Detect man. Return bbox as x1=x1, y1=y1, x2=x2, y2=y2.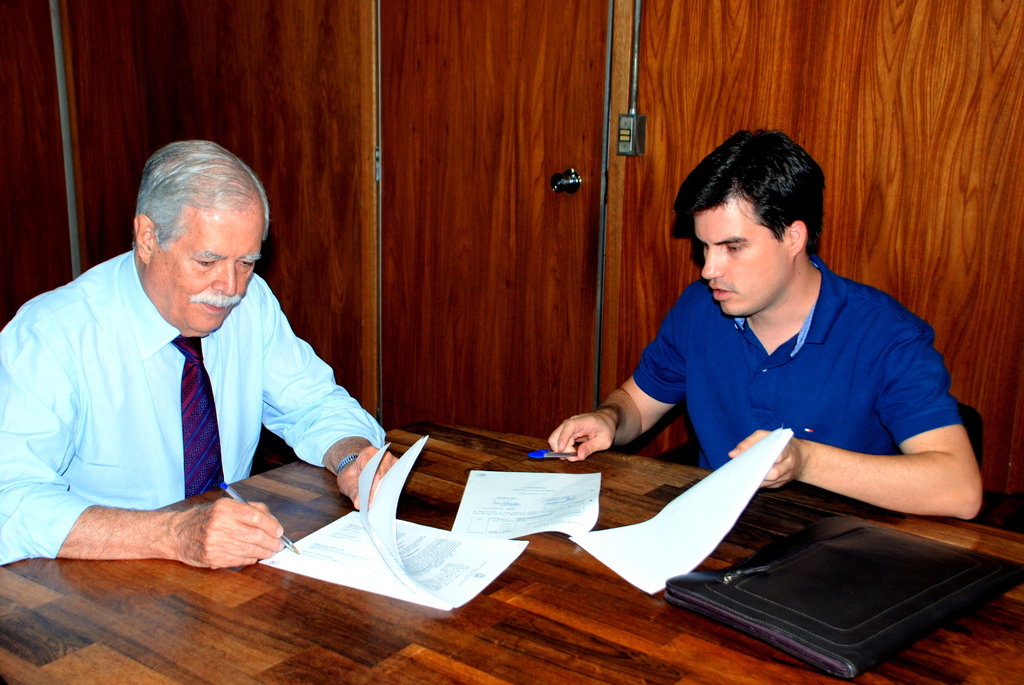
x1=26, y1=125, x2=393, y2=592.
